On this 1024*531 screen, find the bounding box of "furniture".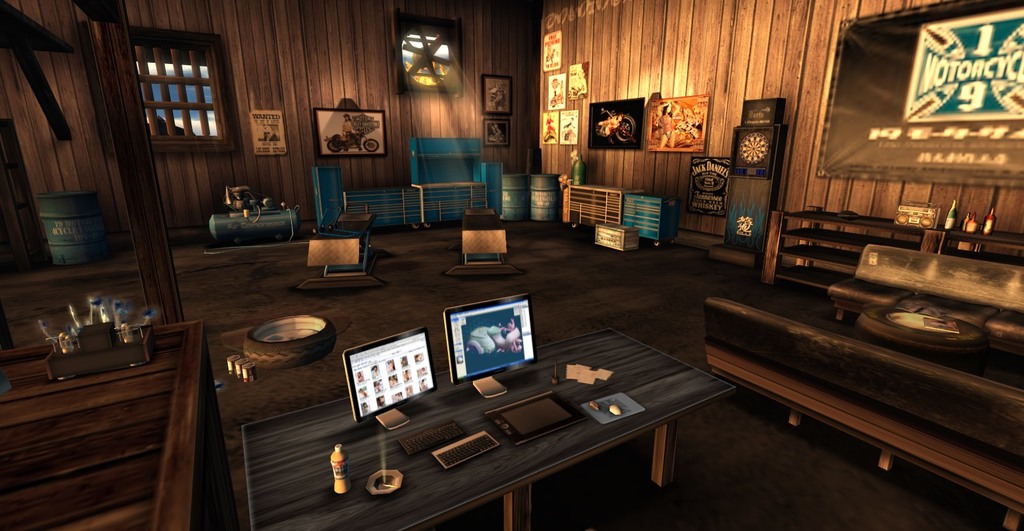
Bounding box: 593/223/640/257.
